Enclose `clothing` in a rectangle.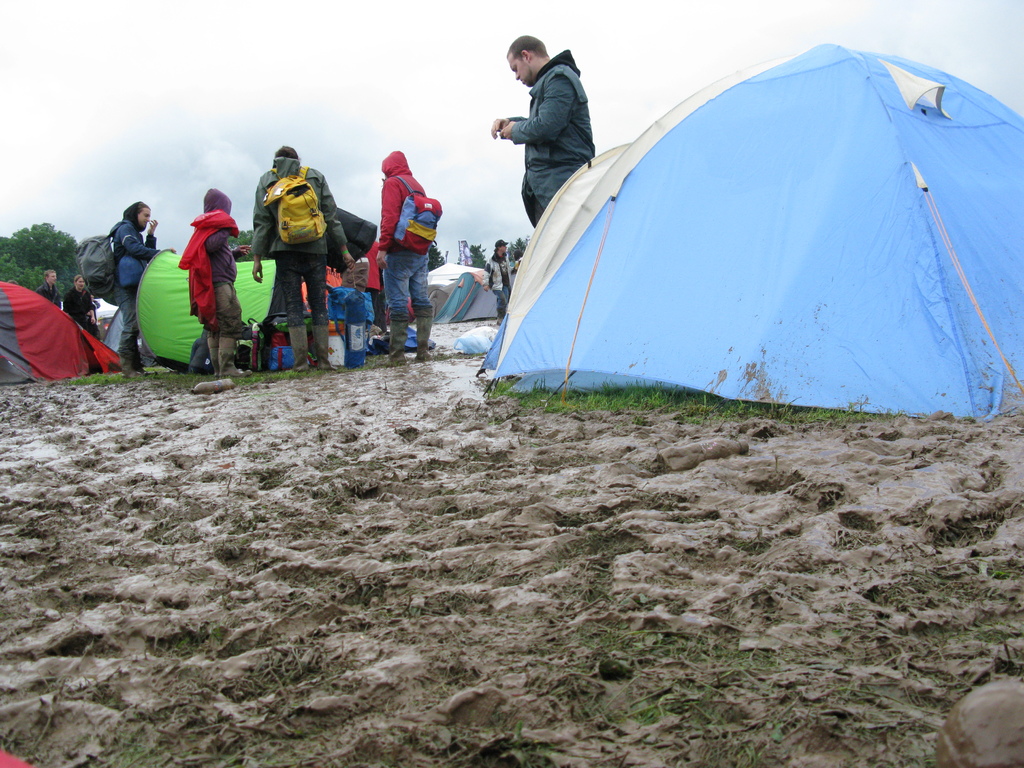
(251,157,349,328).
